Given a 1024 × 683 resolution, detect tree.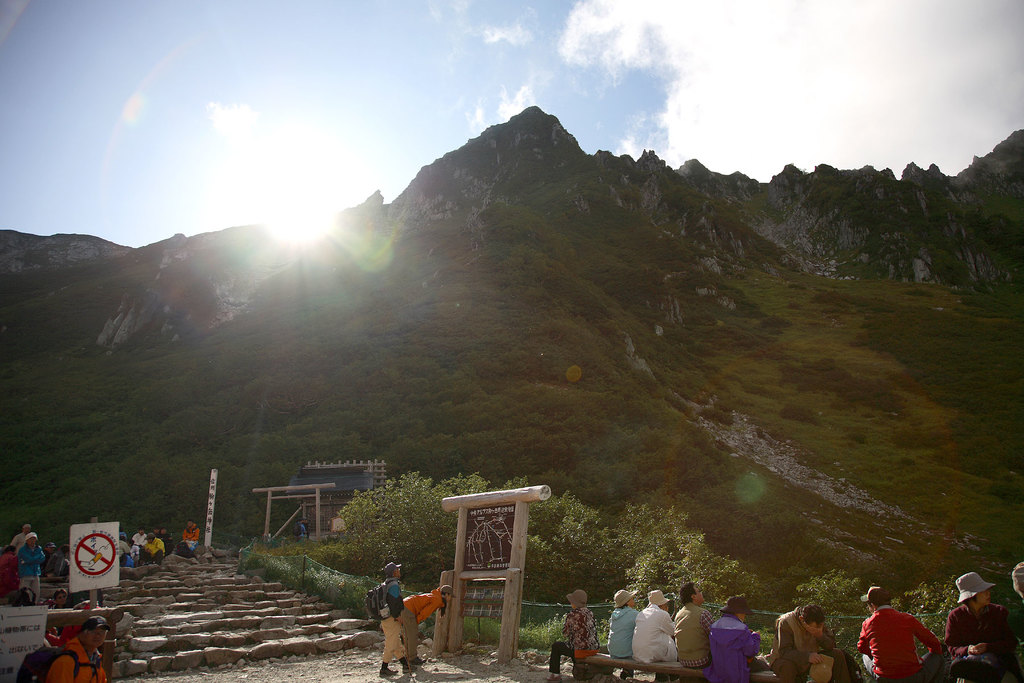
Rect(892, 577, 961, 661).
